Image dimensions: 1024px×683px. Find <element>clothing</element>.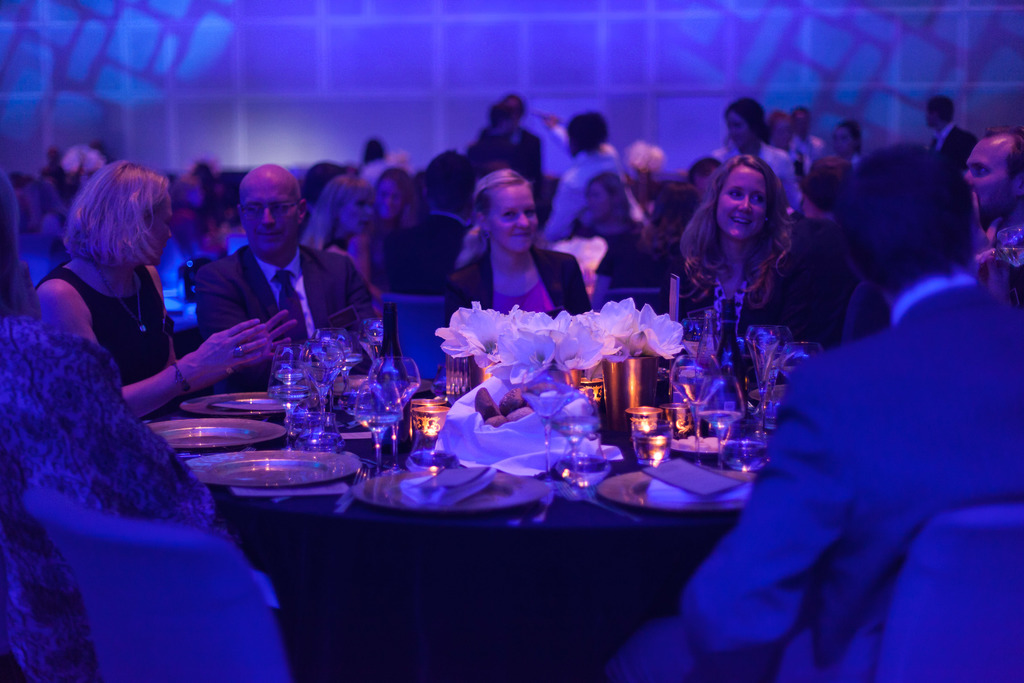
left=0, top=304, right=218, bottom=678.
